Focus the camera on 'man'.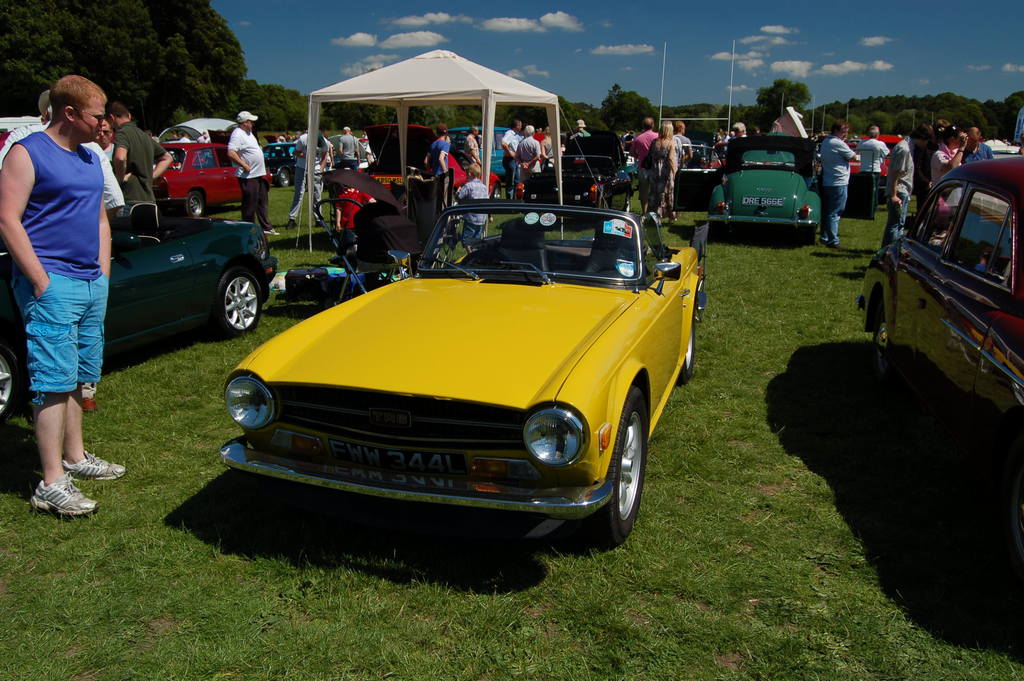
Focus region: bbox(822, 118, 866, 247).
